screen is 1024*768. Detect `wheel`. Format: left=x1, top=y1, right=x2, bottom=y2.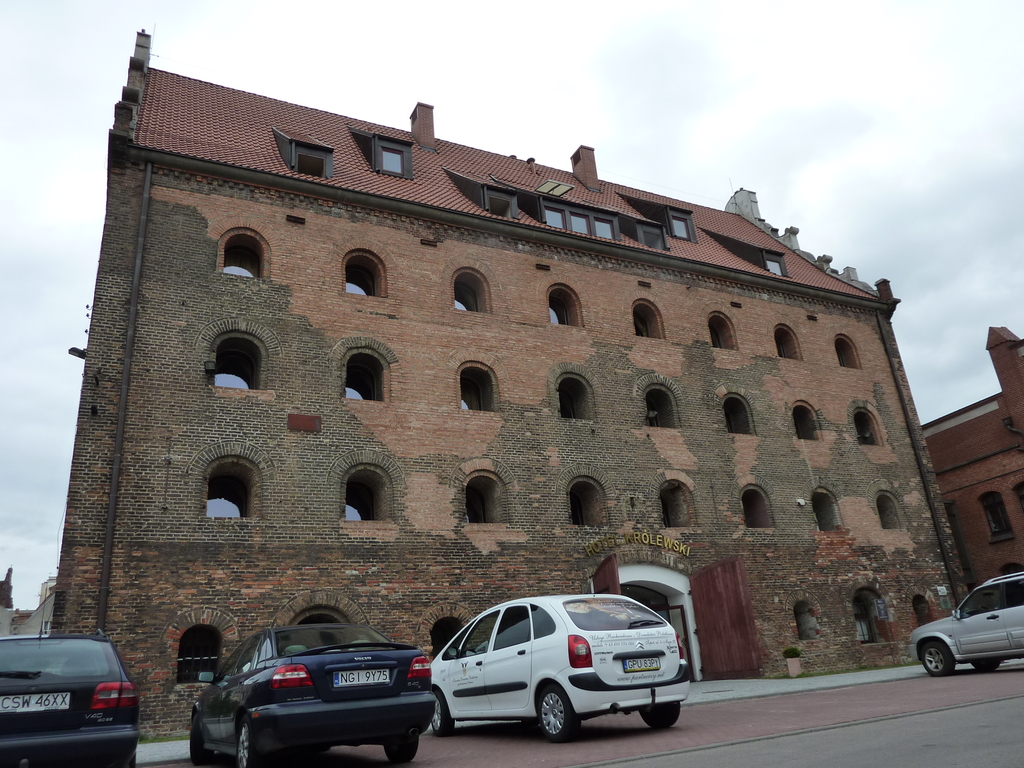
left=236, top=715, right=266, bottom=767.
